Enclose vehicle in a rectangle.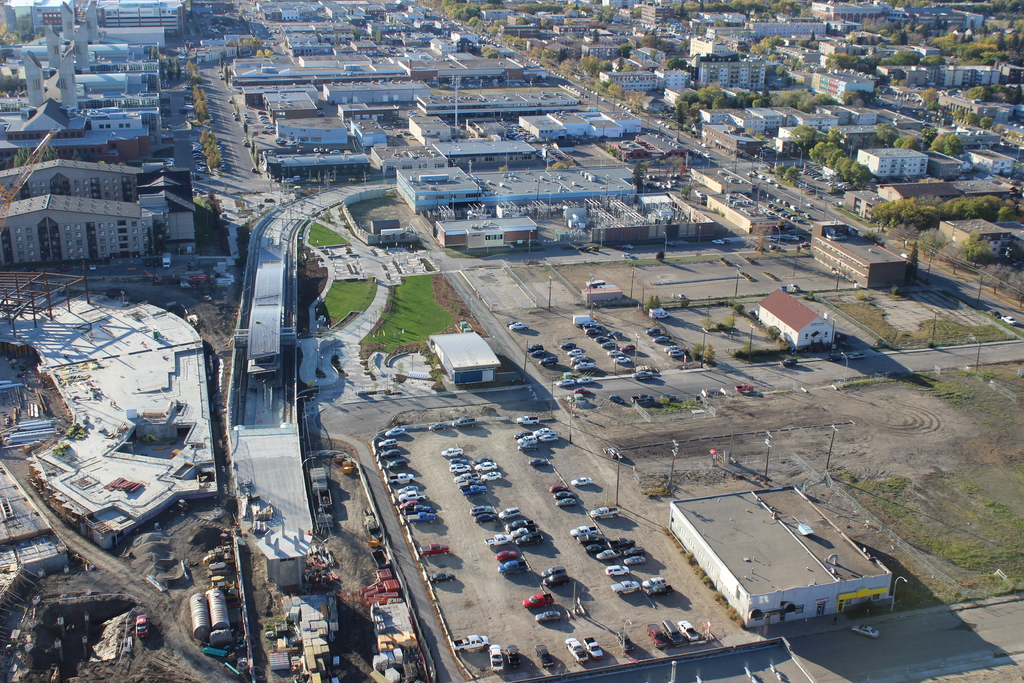
bbox=[646, 306, 669, 320].
